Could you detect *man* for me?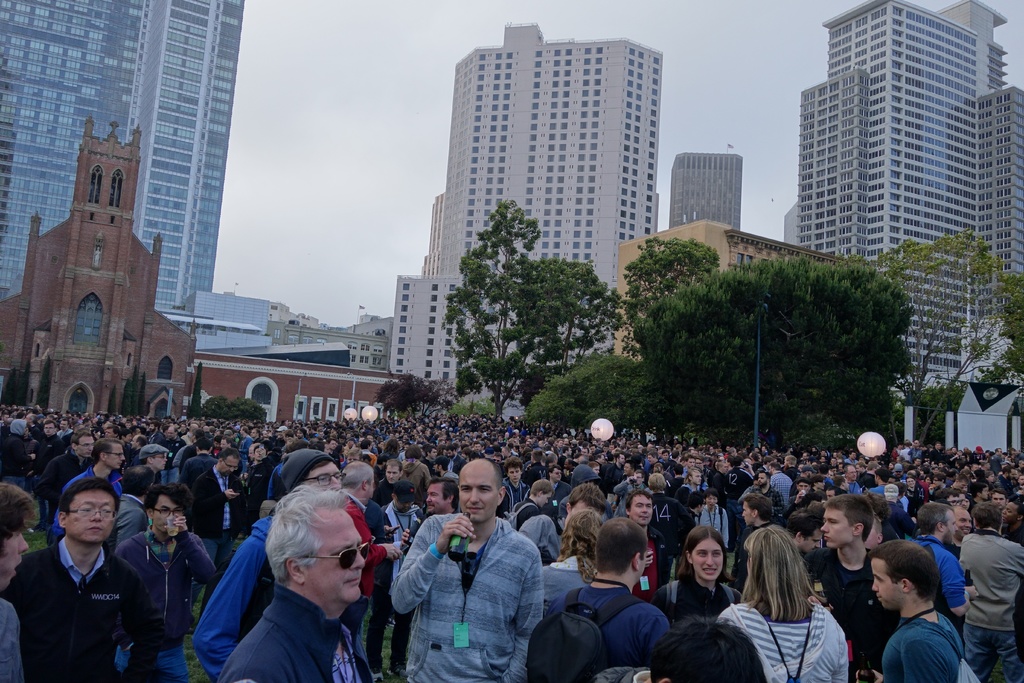
Detection result: box=[220, 484, 367, 680].
